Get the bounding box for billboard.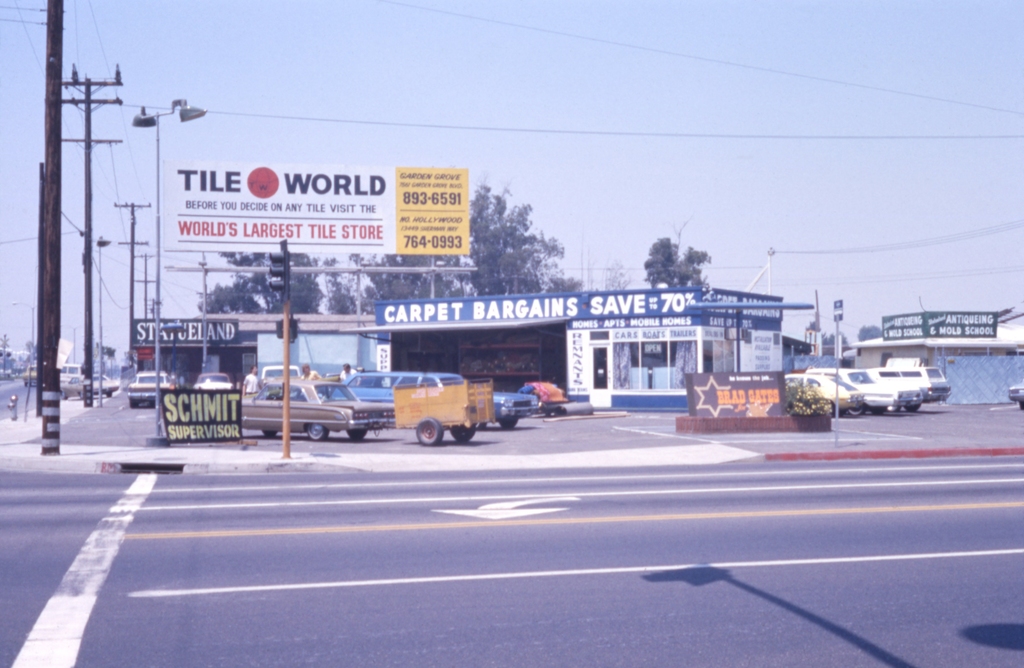
[left=375, top=289, right=699, bottom=325].
